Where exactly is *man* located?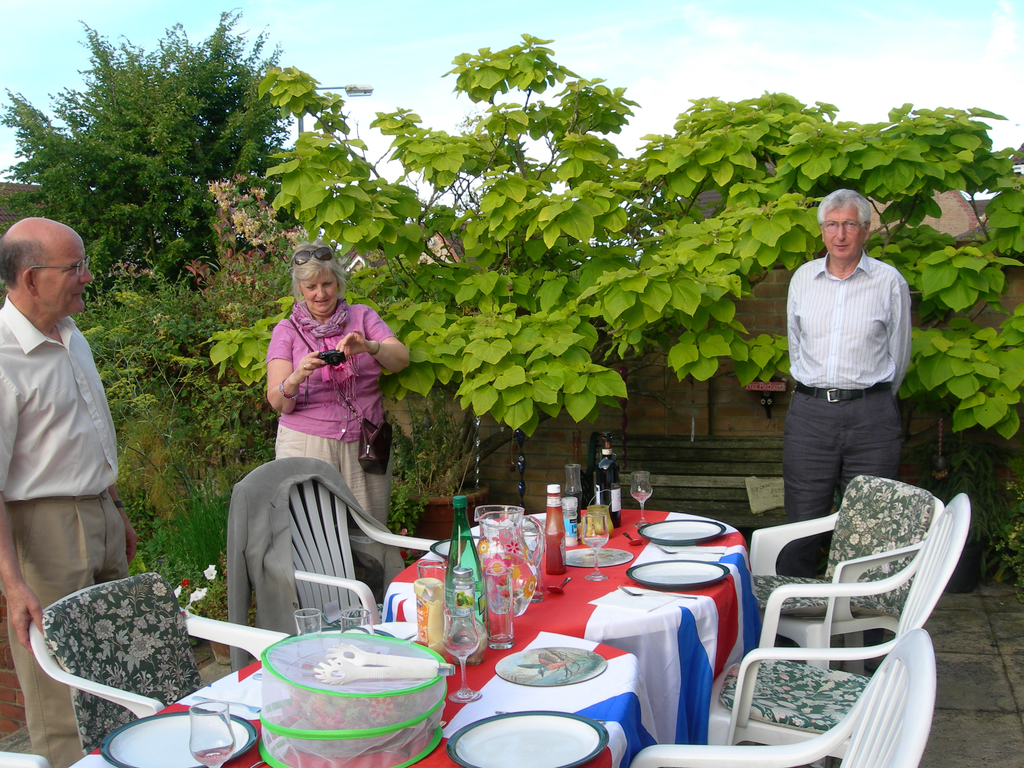
Its bounding box is bbox(780, 188, 911, 575).
